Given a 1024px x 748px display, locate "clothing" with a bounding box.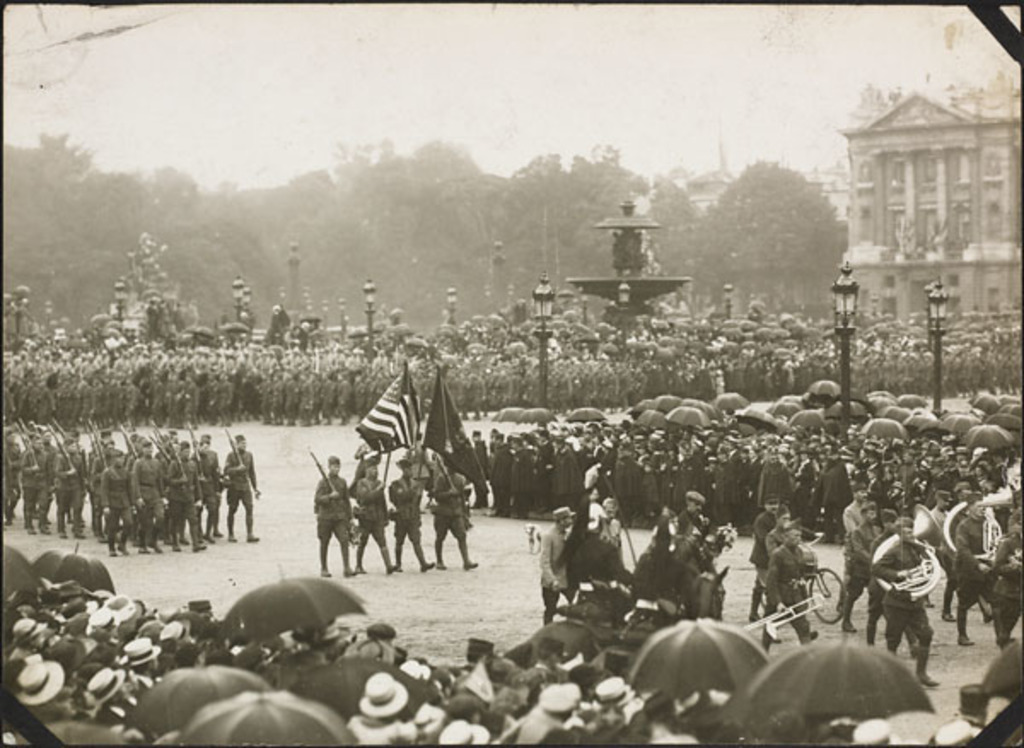
Located: pyautogui.locateOnScreen(558, 531, 613, 589).
